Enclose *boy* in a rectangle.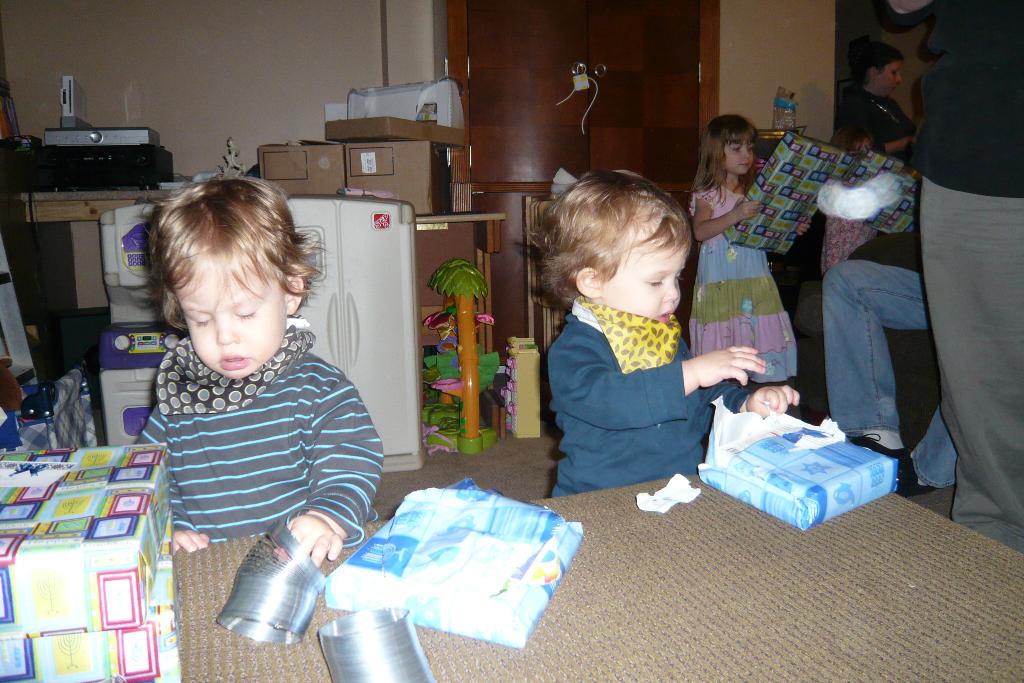
crop(103, 176, 396, 559).
